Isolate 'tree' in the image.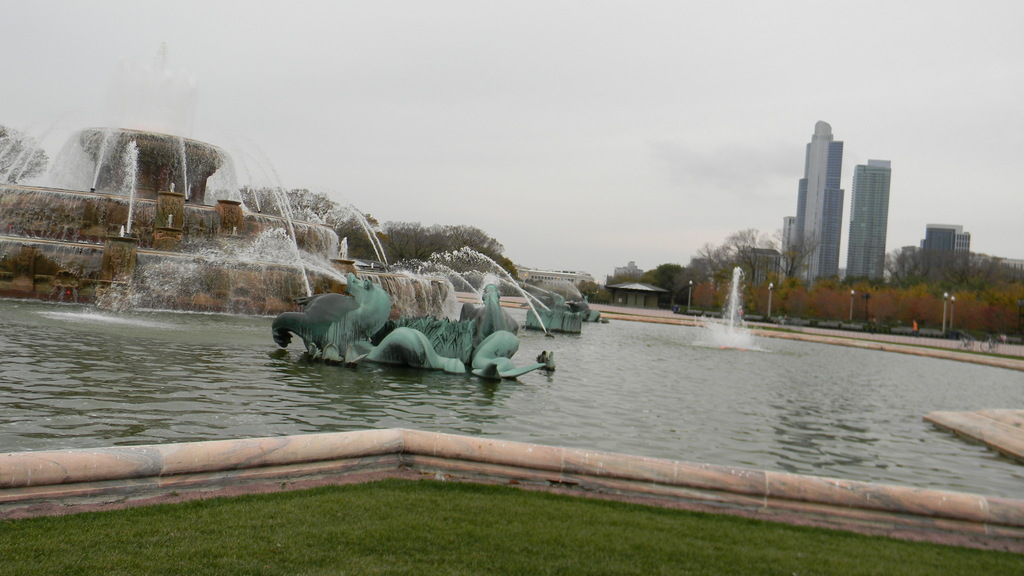
Isolated region: BBox(422, 220, 504, 260).
